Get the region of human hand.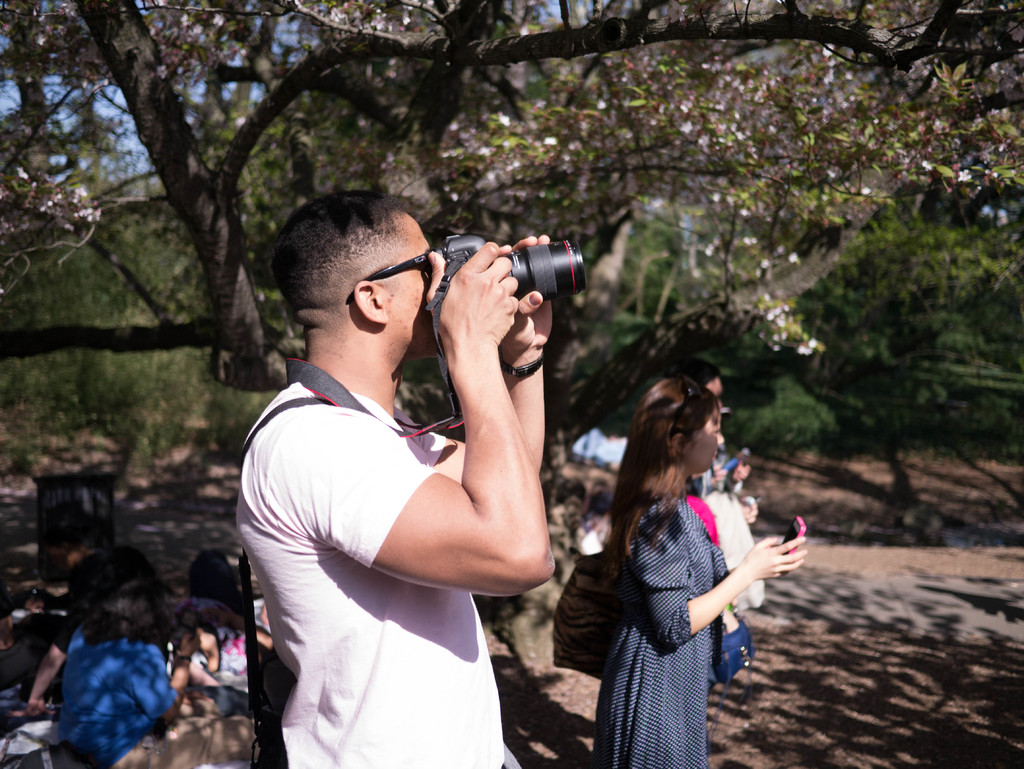
rect(723, 608, 742, 636).
